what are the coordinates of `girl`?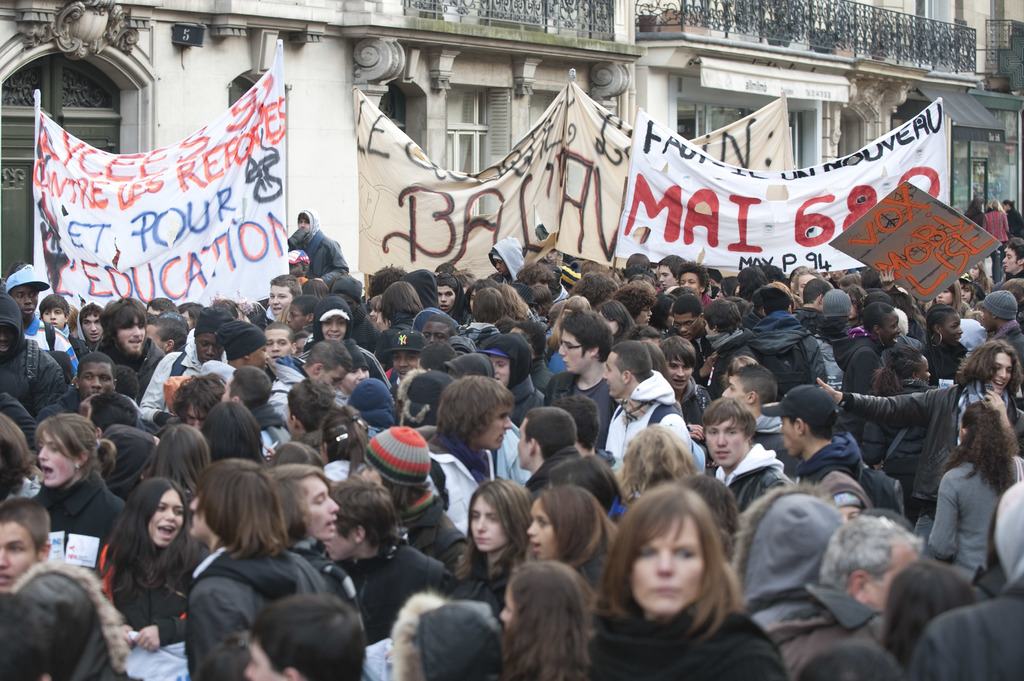
[582, 483, 780, 680].
